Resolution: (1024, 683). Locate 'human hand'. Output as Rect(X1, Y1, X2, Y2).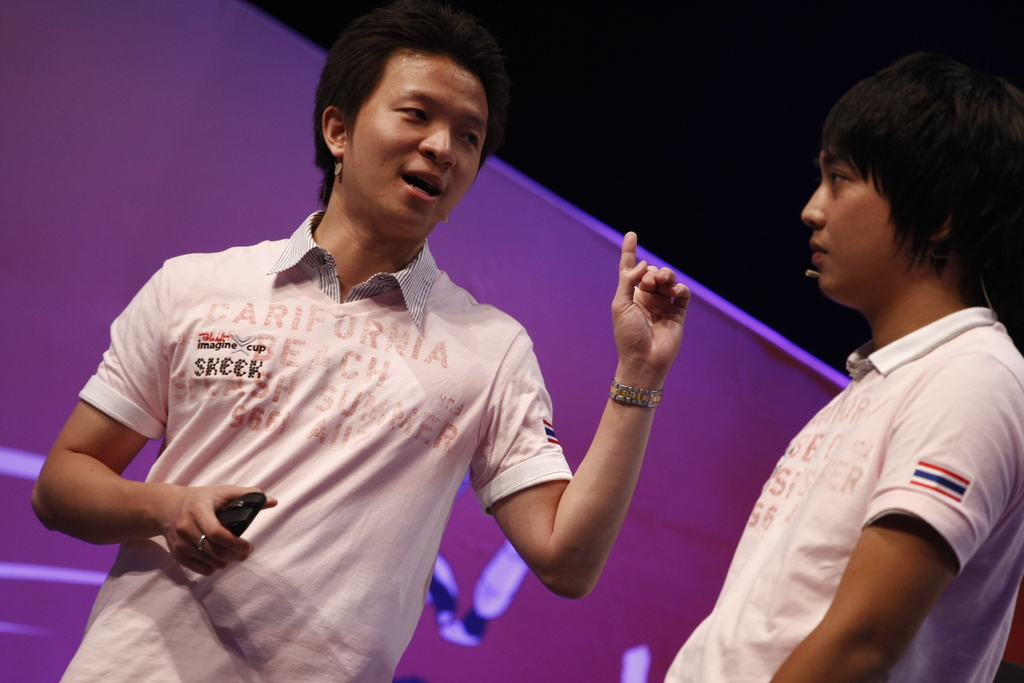
Rect(164, 486, 278, 579).
